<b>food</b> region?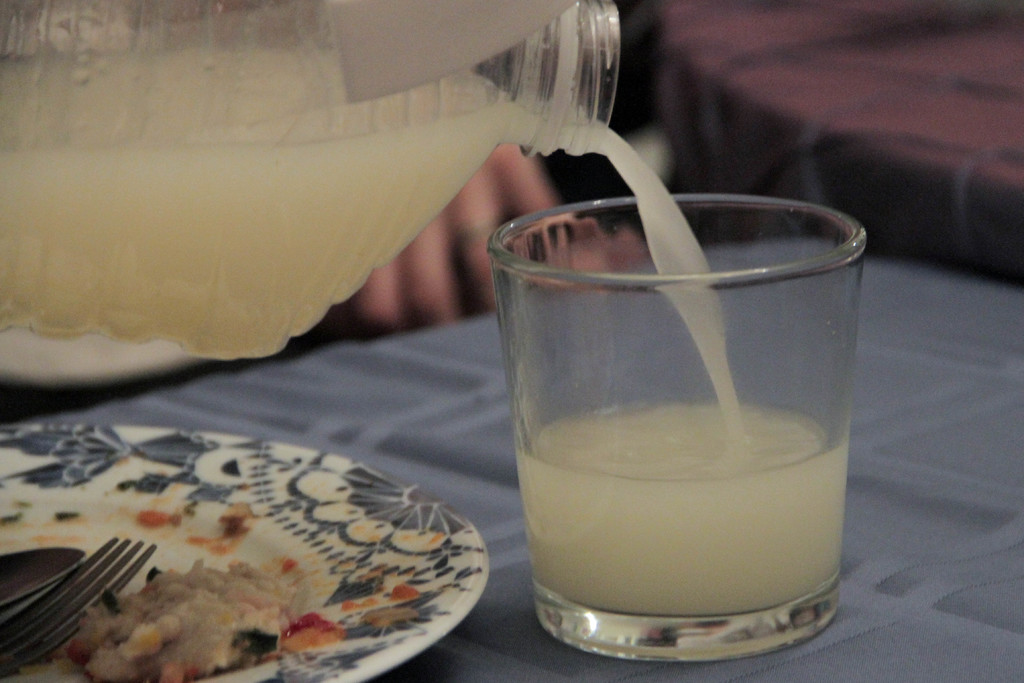
47,558,299,682
